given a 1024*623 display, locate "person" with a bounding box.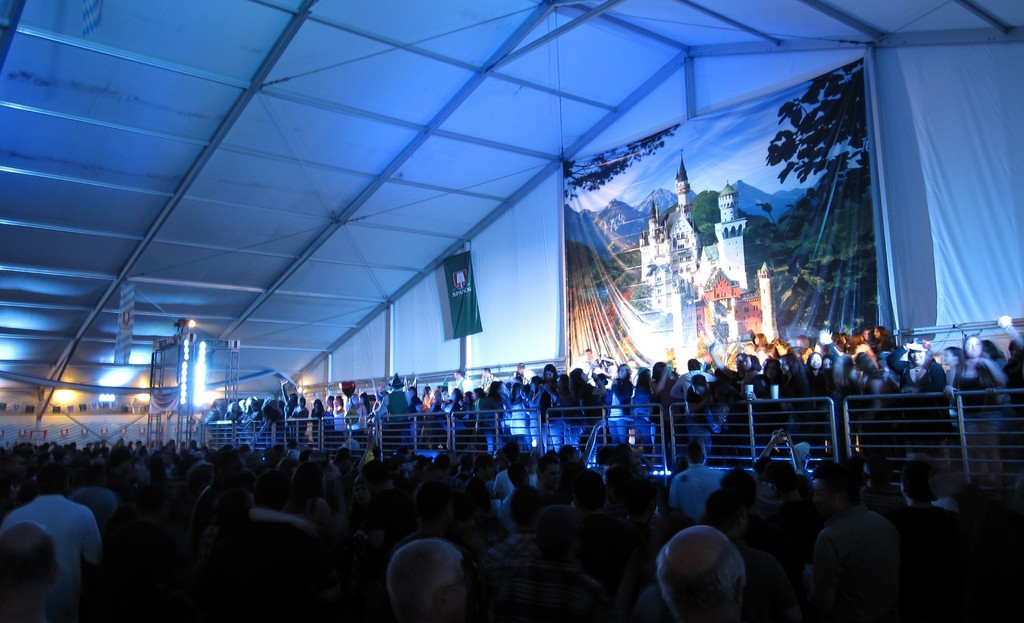
Located: {"x1": 706, "y1": 492, "x2": 754, "y2": 543}.
